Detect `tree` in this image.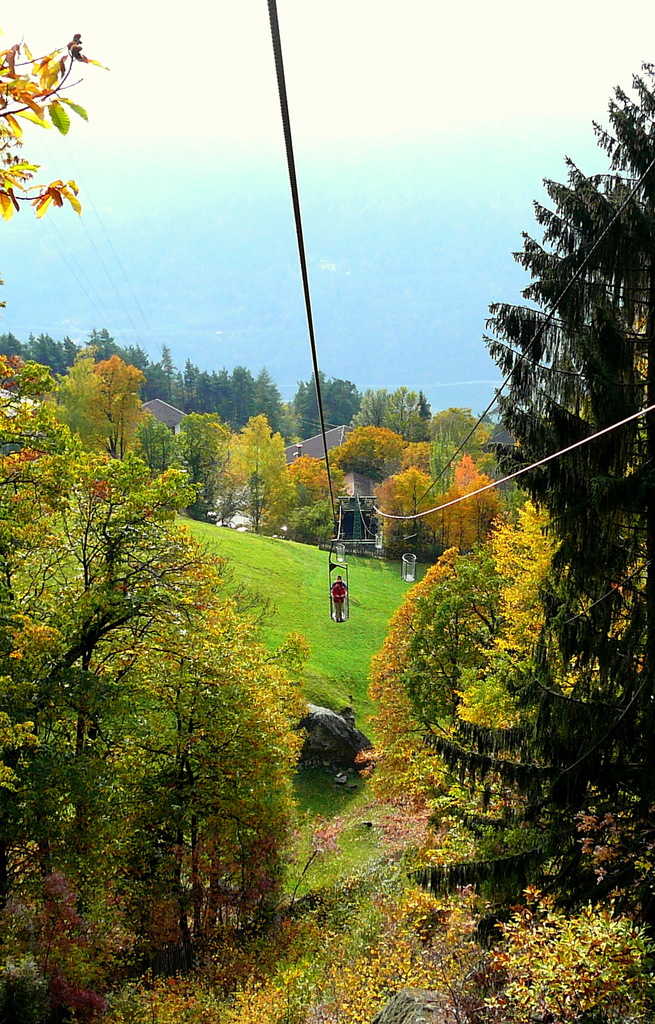
Detection: (391, 430, 437, 507).
